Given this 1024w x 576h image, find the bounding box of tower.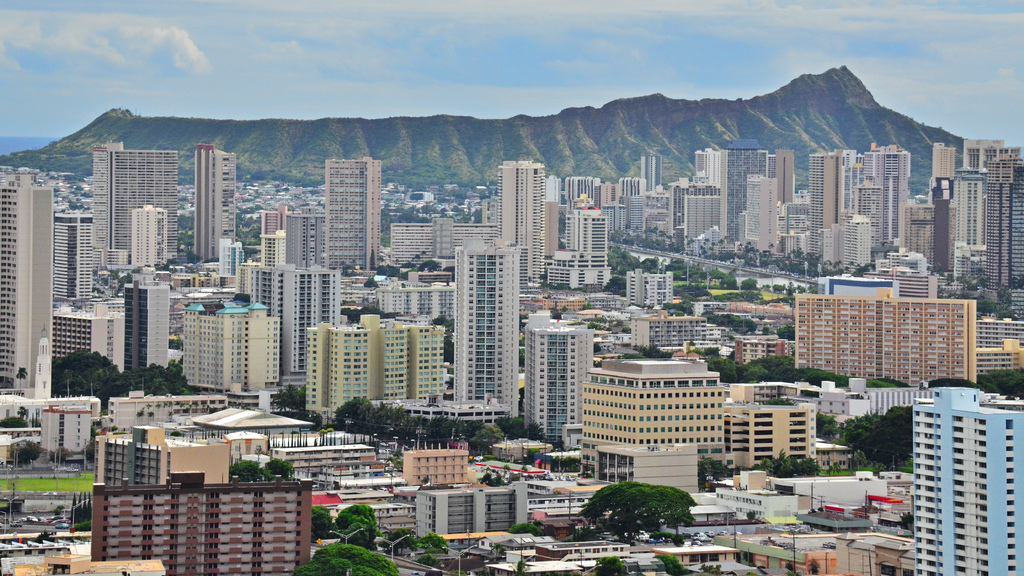
locate(527, 316, 598, 451).
